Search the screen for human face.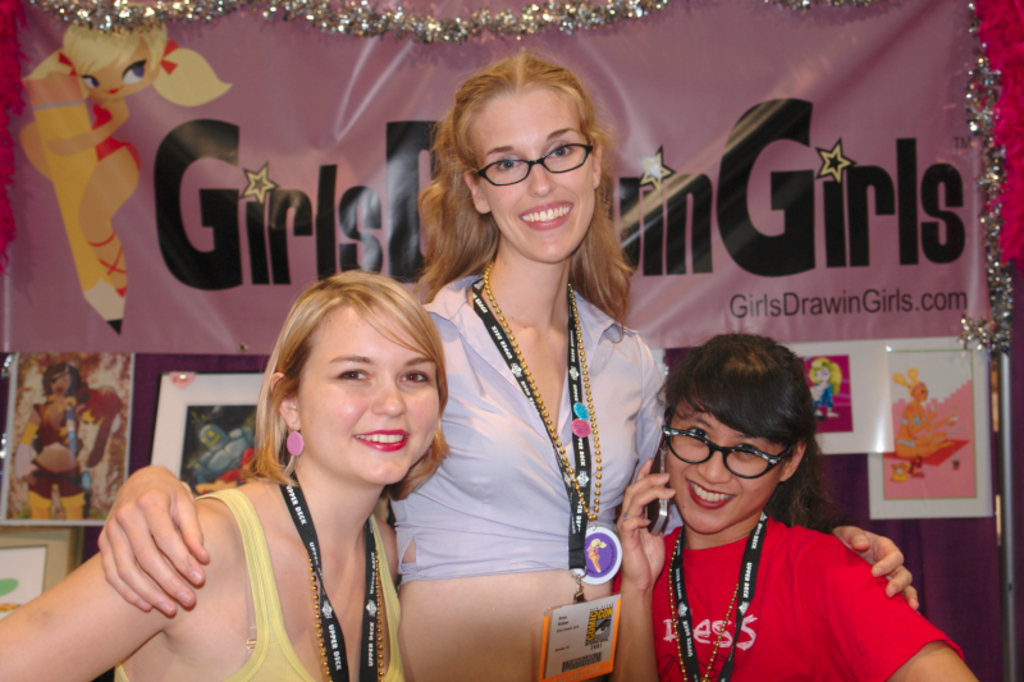
Found at bbox(475, 87, 590, 266).
